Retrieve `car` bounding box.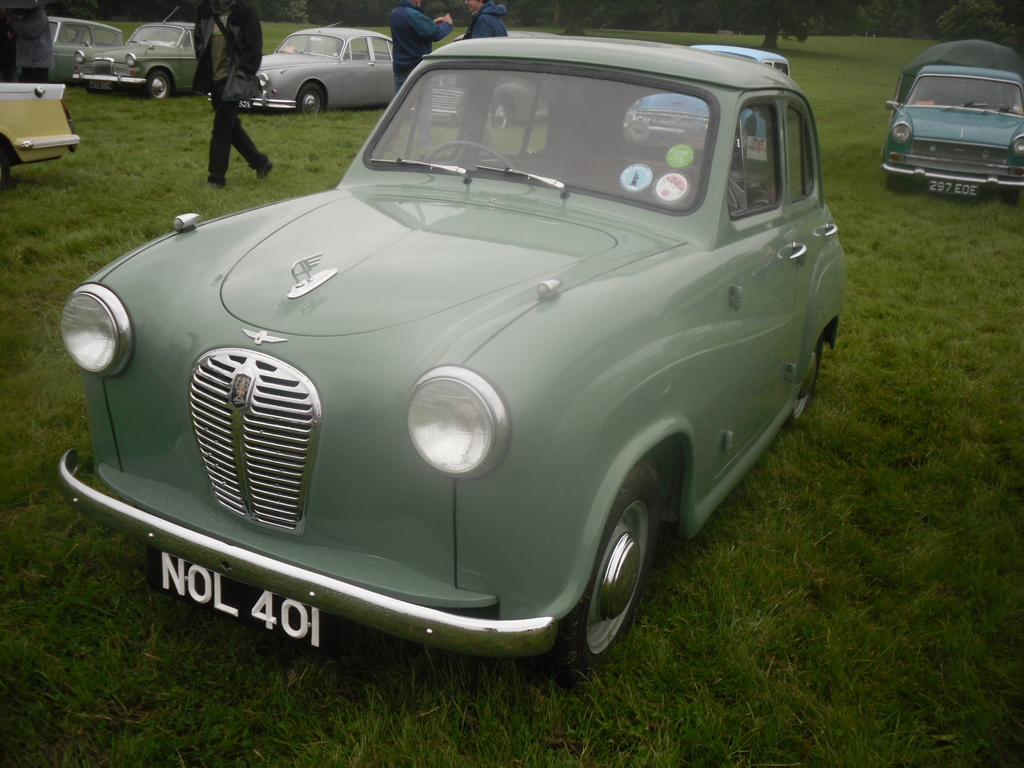
Bounding box: 207, 22, 394, 116.
